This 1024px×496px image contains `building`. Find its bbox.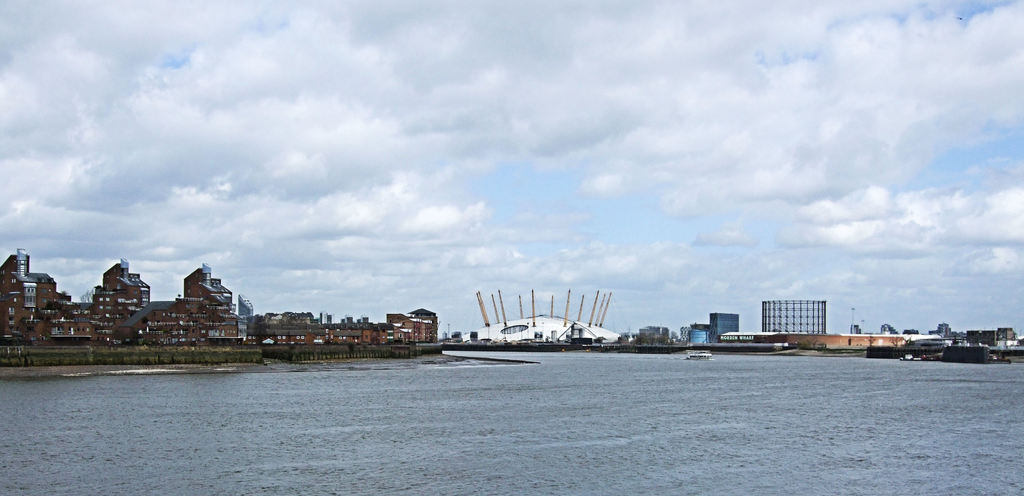
BBox(709, 308, 737, 342).
